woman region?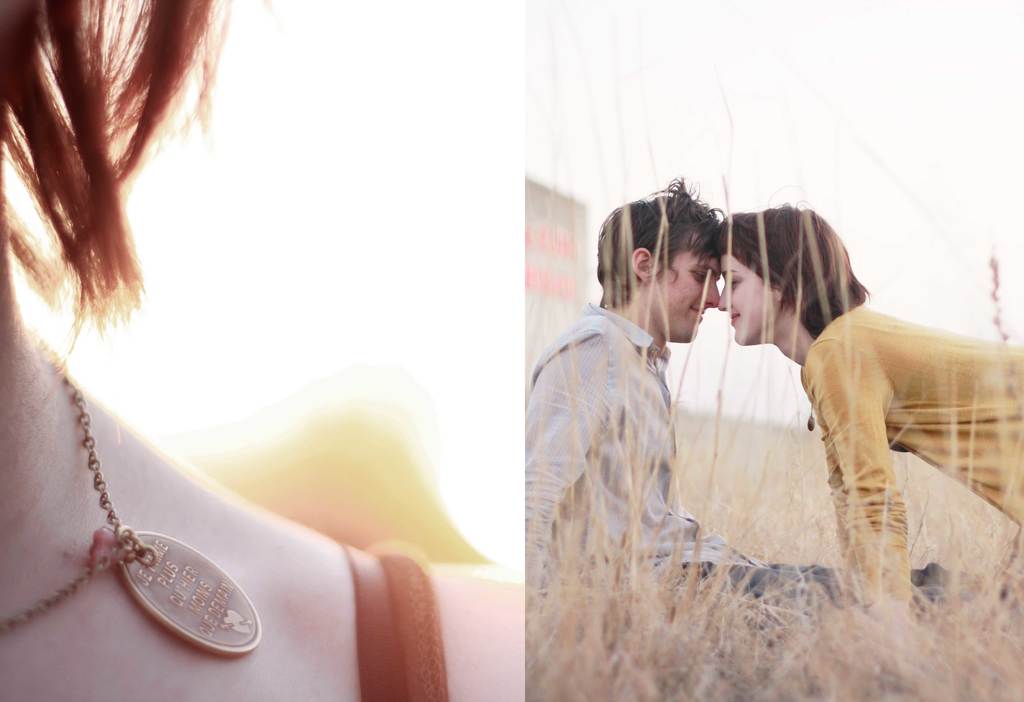
717,208,987,630
